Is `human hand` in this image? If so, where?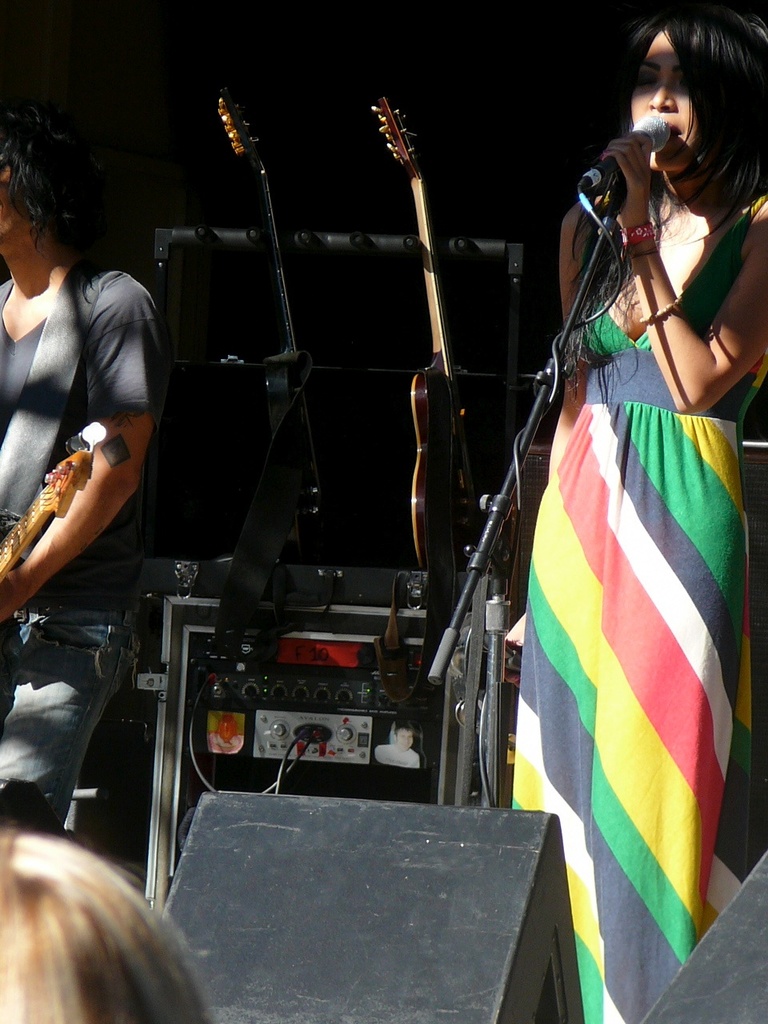
Yes, at left=601, top=133, right=654, bottom=229.
